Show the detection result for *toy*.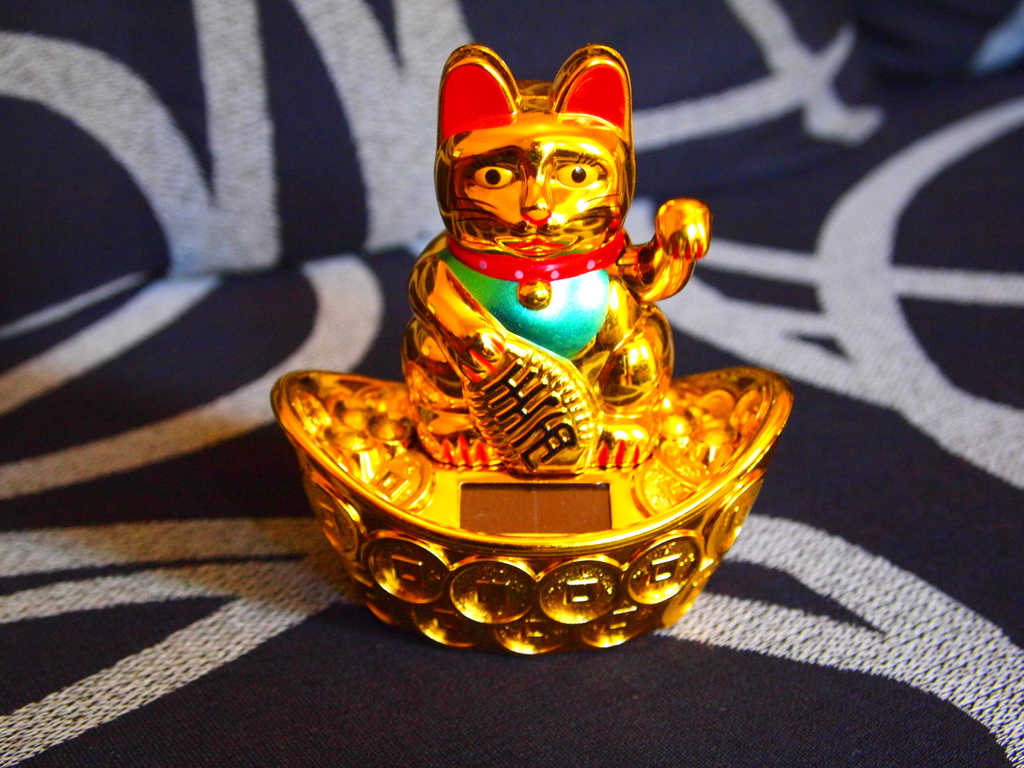
{"x1": 260, "y1": 10, "x2": 772, "y2": 673}.
